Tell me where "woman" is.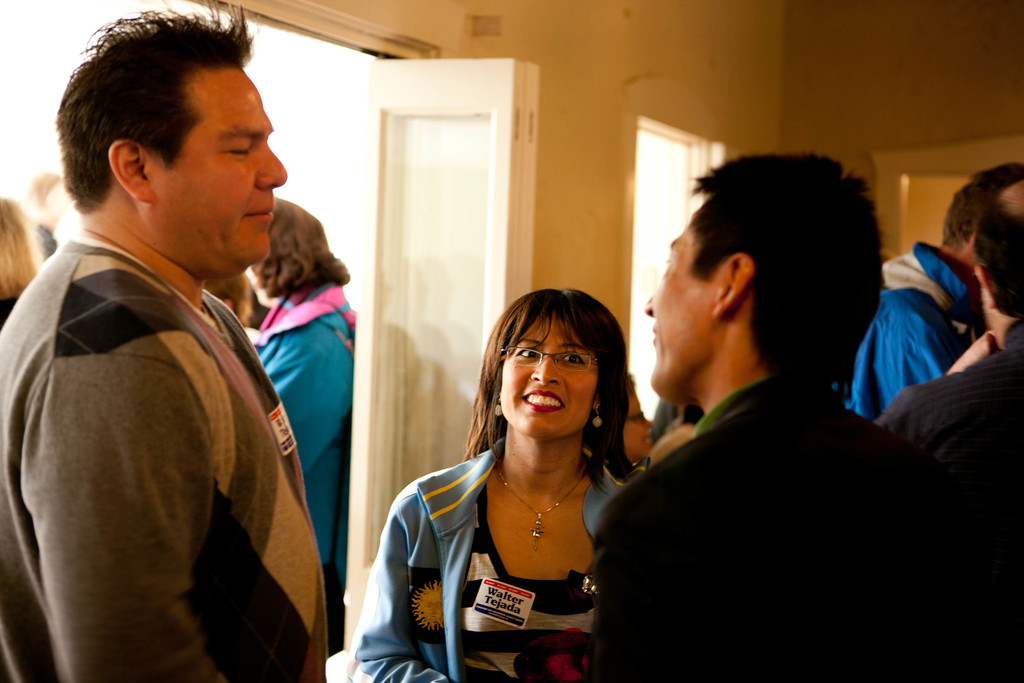
"woman" is at (202,270,273,325).
